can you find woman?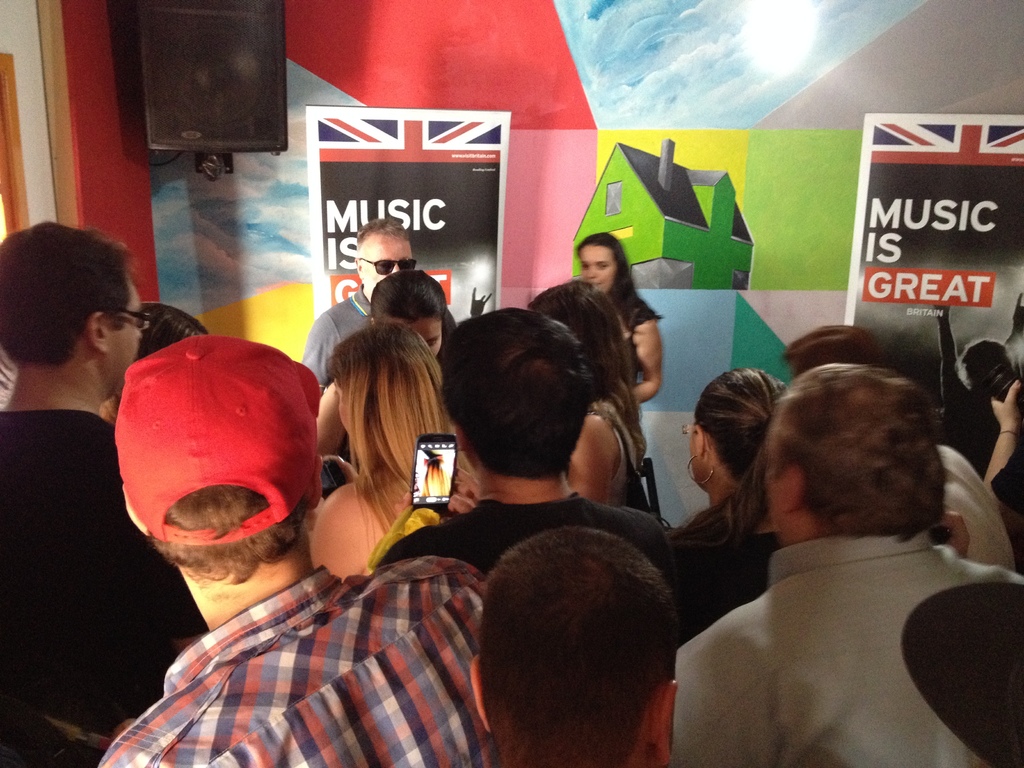
Yes, bounding box: 576:228:665:412.
